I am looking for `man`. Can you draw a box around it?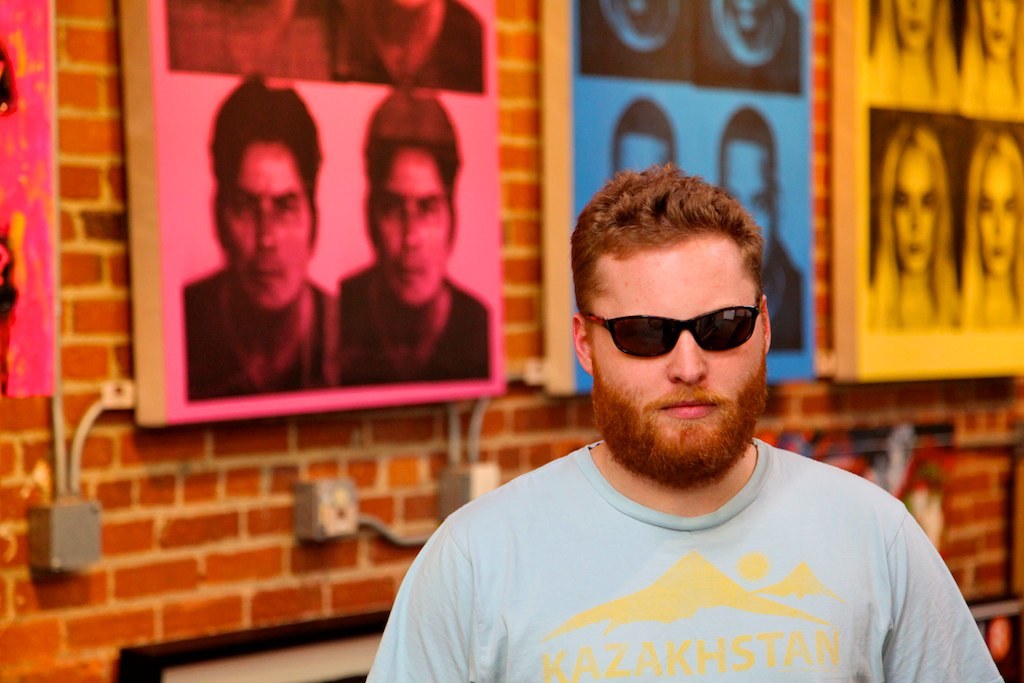
Sure, the bounding box is <region>180, 77, 325, 409</region>.
